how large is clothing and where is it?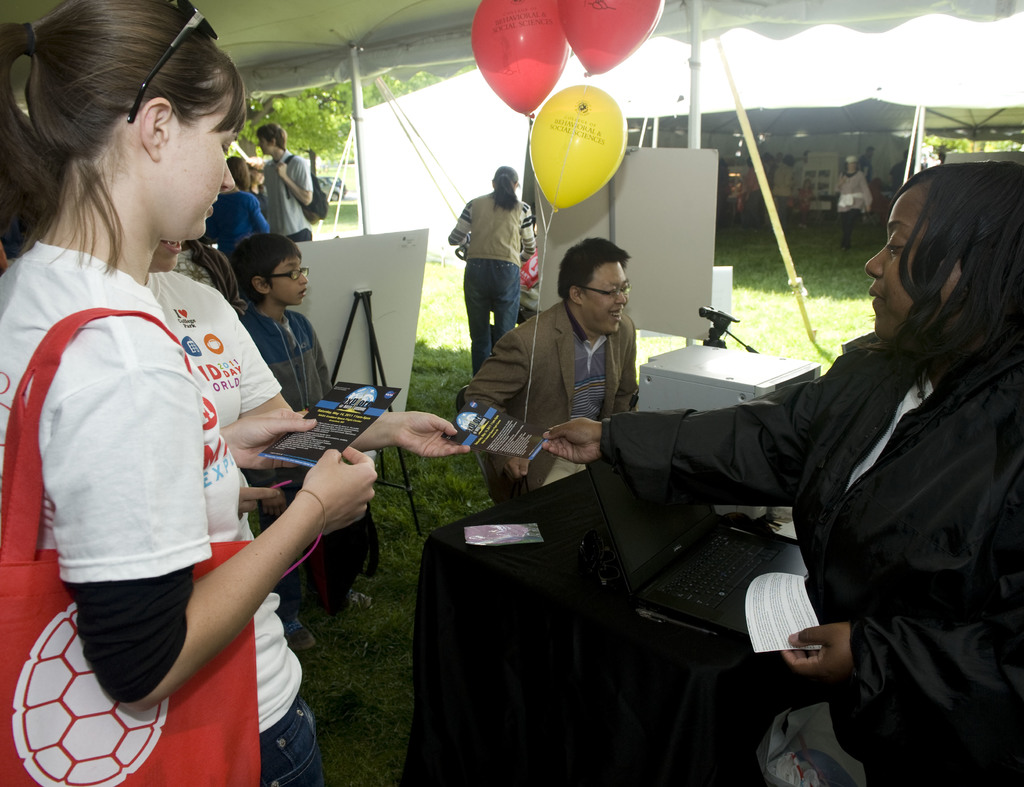
Bounding box: crop(463, 300, 639, 501).
